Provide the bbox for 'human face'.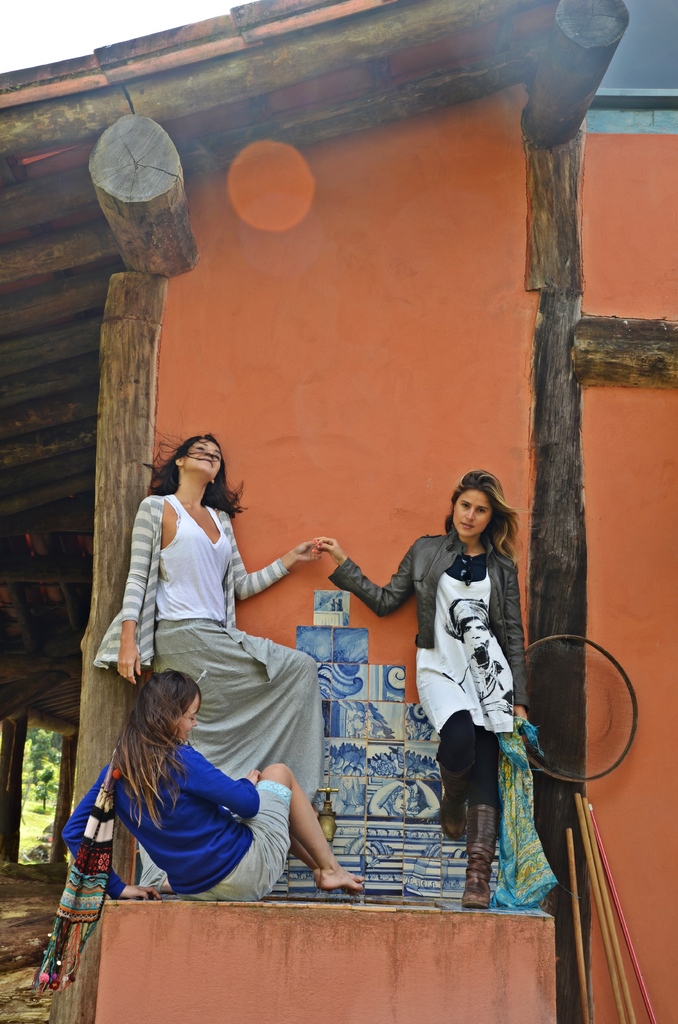
x1=183 y1=438 x2=220 y2=470.
